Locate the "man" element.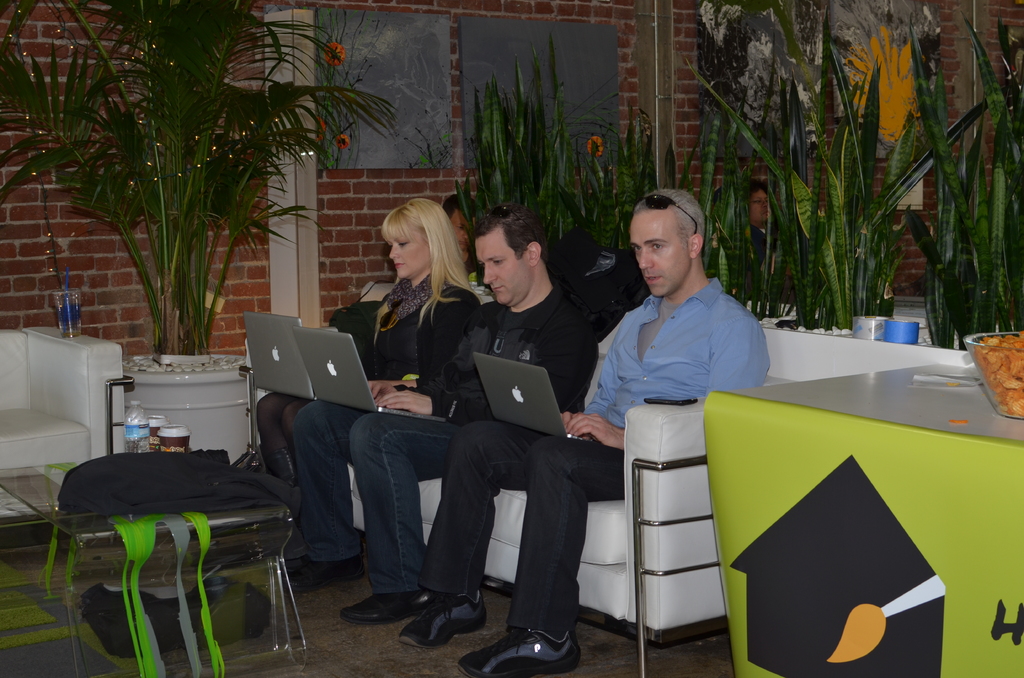
Element bbox: {"left": 445, "top": 194, "right": 486, "bottom": 266}.
